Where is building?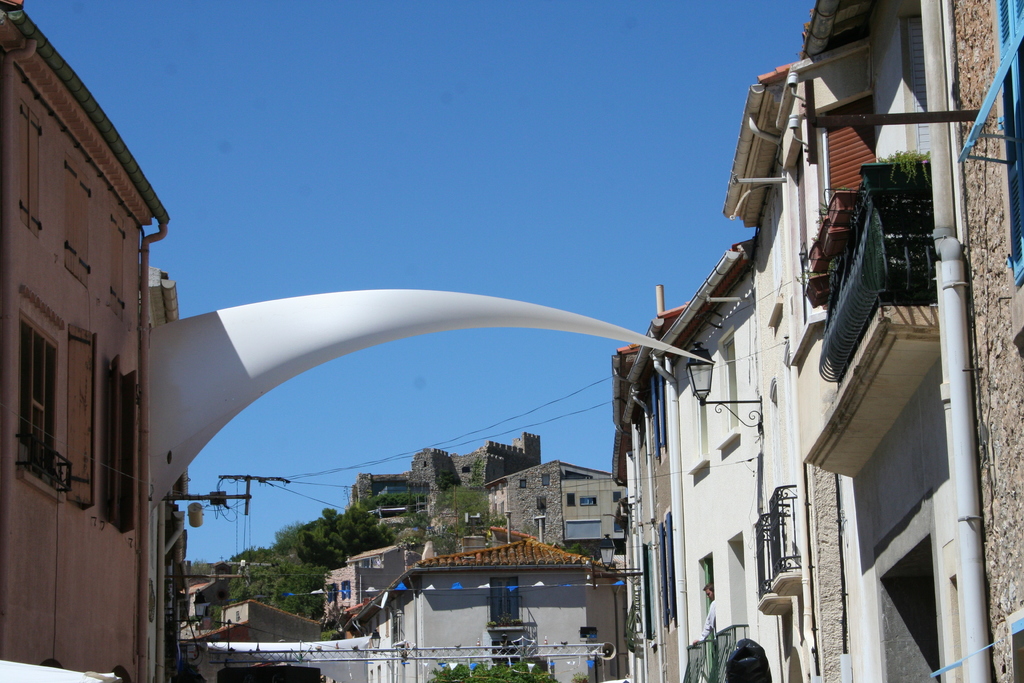
locate(1, 0, 166, 682).
